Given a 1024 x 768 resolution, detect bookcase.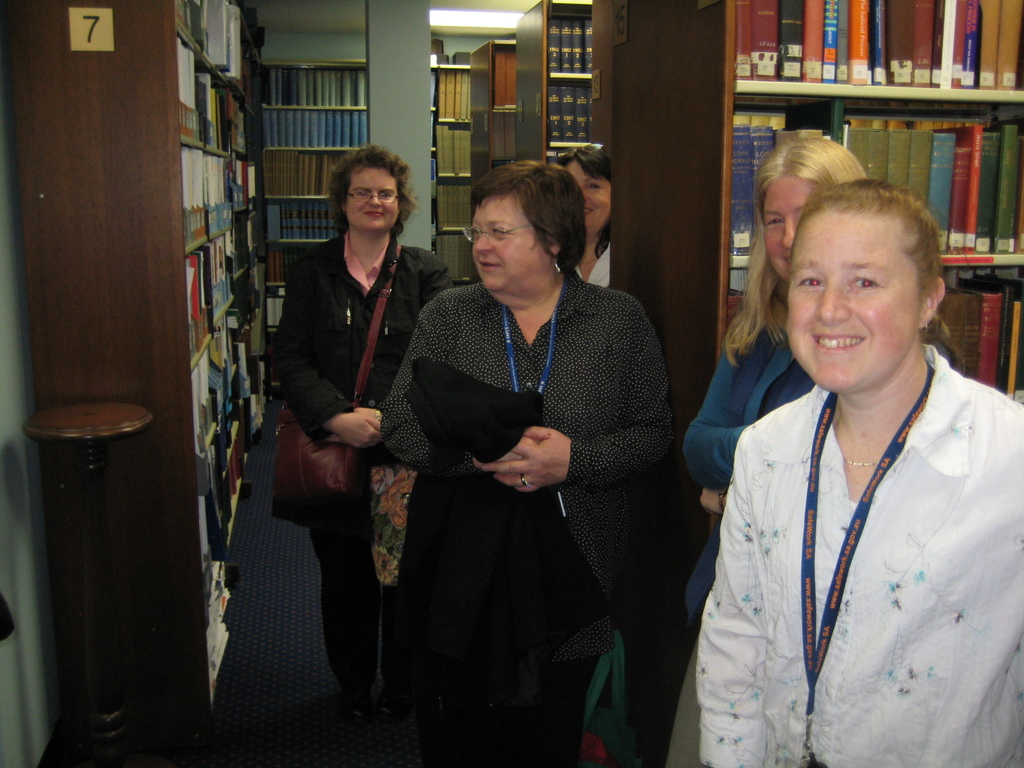
crop(261, 55, 372, 365).
